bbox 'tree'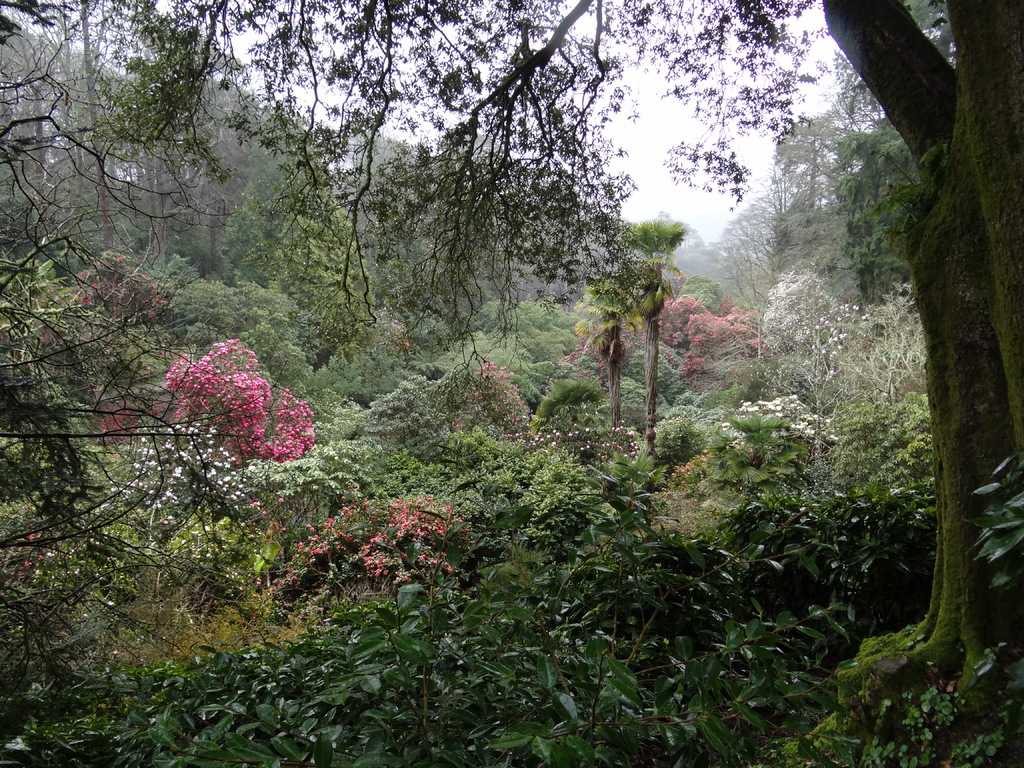
[left=260, top=144, right=378, bottom=358]
